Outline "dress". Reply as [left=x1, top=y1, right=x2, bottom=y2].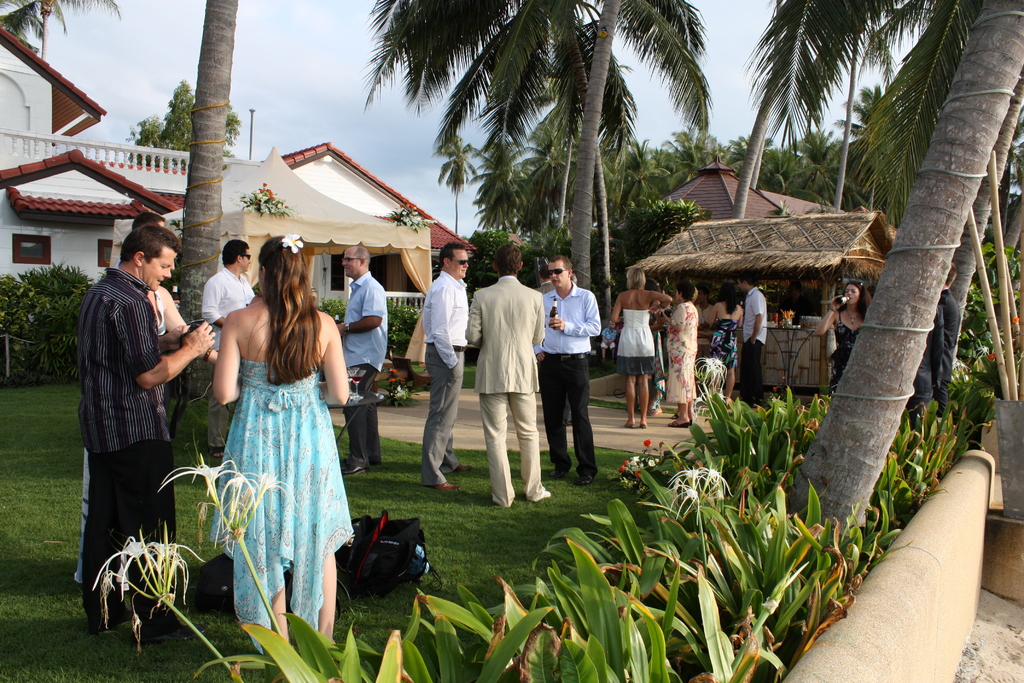
[left=210, top=358, right=354, bottom=659].
